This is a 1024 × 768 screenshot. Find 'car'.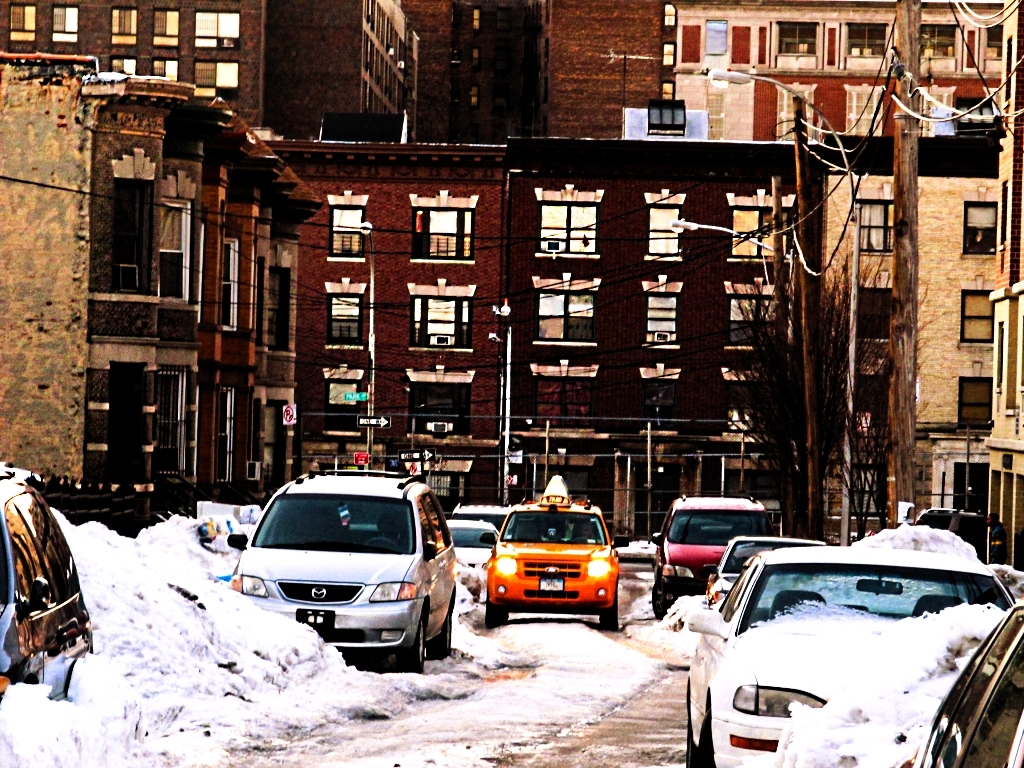
Bounding box: [485,473,631,632].
